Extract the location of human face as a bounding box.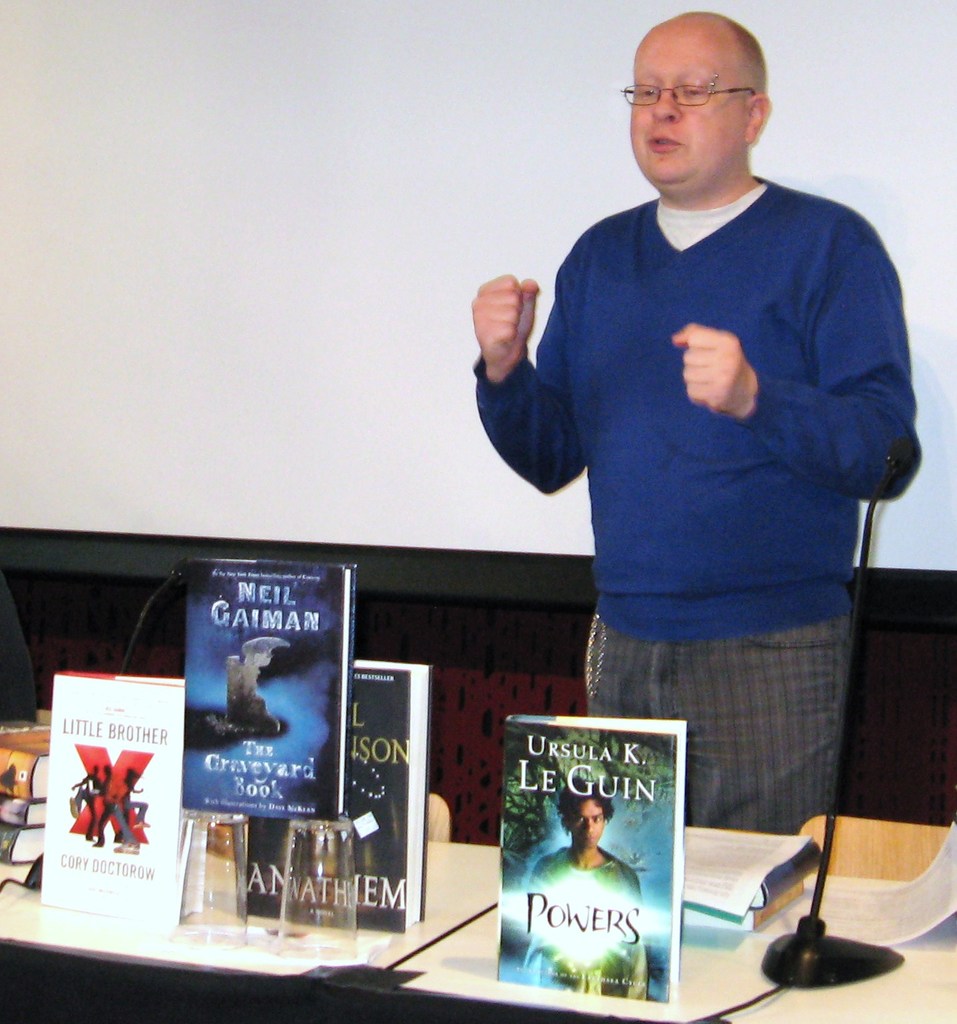
locate(628, 30, 740, 195).
